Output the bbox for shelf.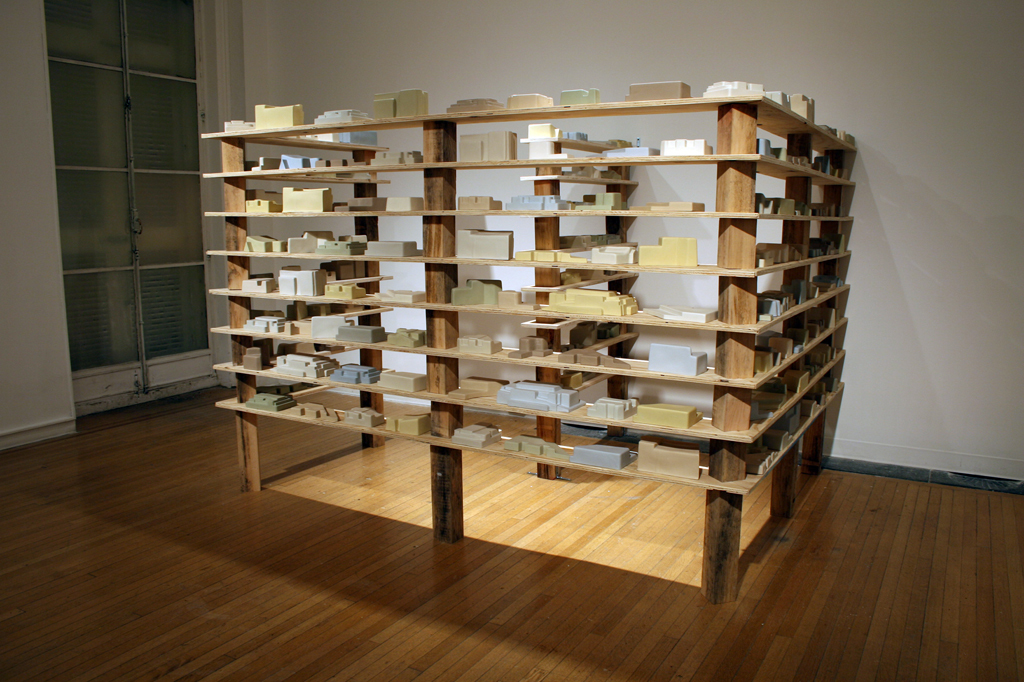
(x1=182, y1=92, x2=862, y2=605).
